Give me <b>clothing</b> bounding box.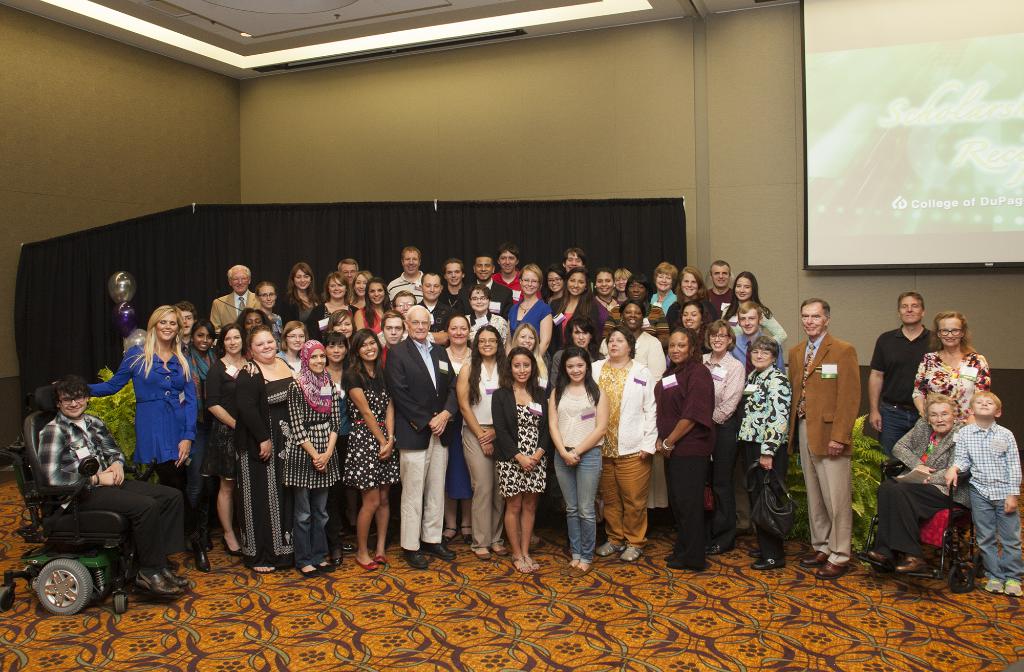
region(199, 355, 273, 475).
